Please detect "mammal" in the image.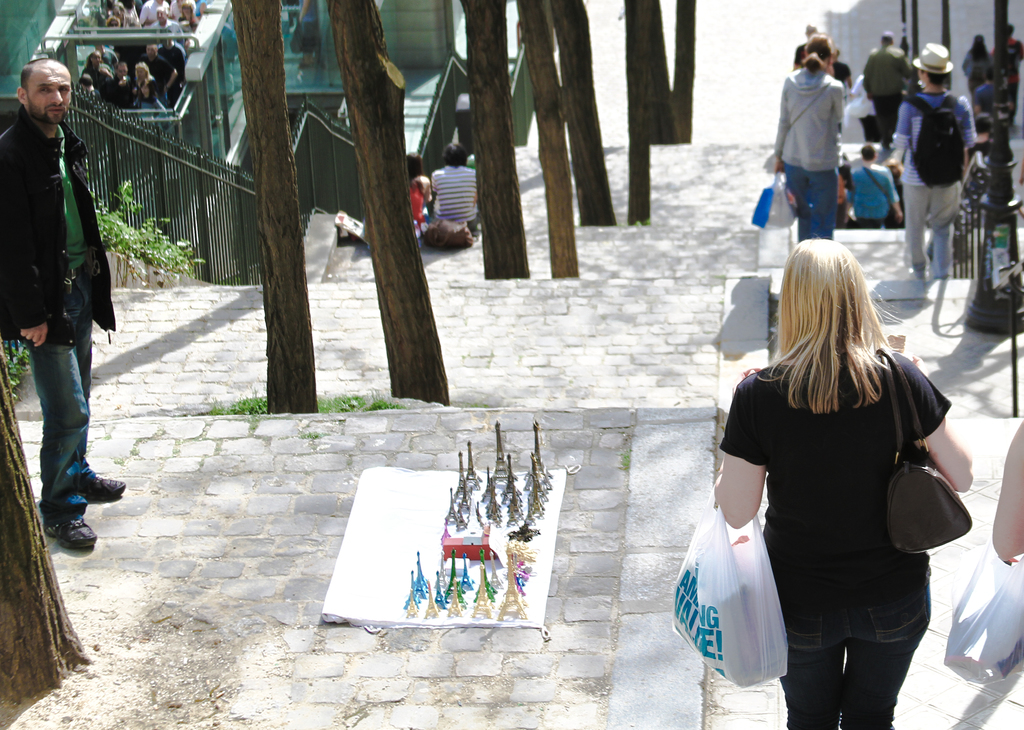
406, 150, 428, 225.
